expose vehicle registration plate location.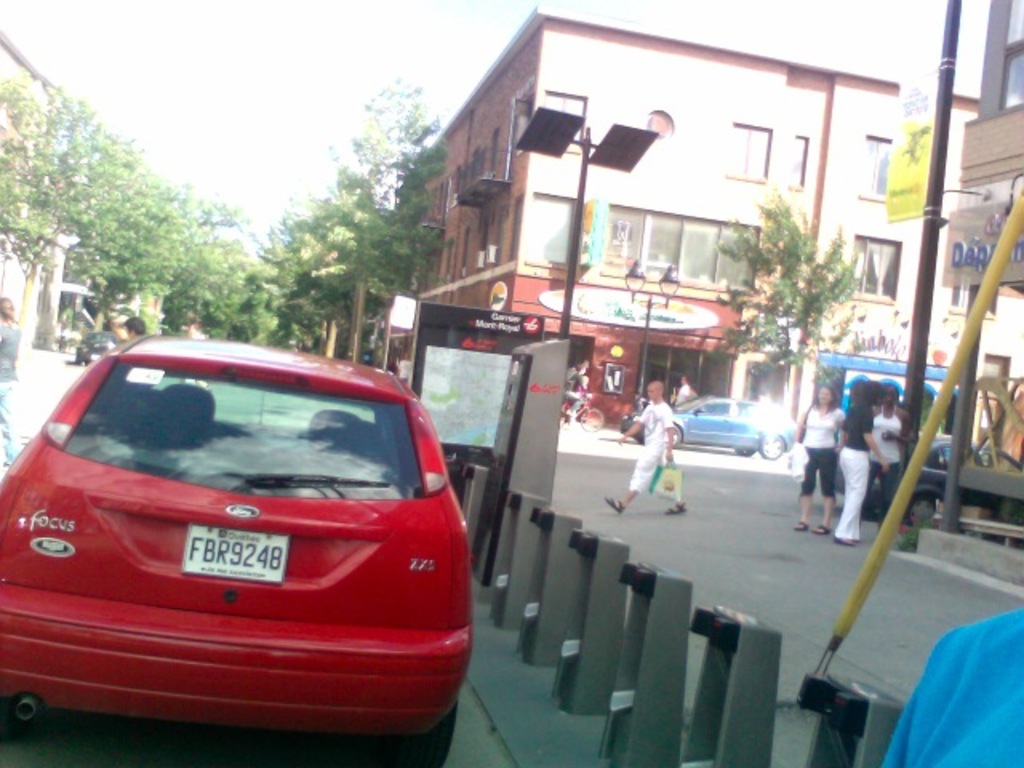
Exposed at 186, 528, 285, 589.
